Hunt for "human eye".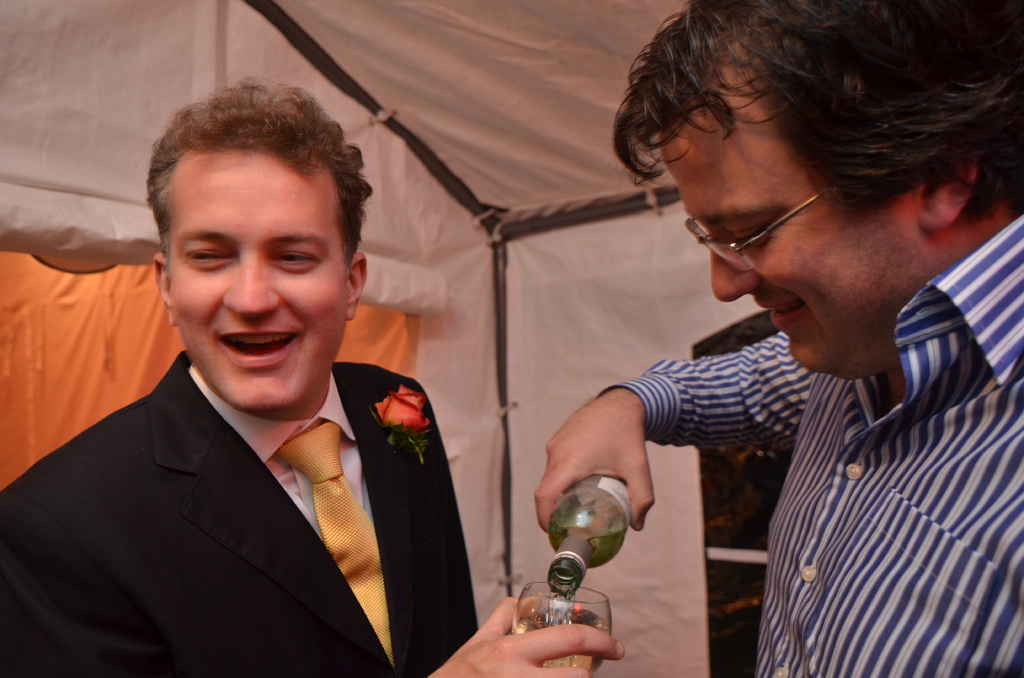
Hunted down at Rect(726, 222, 774, 251).
